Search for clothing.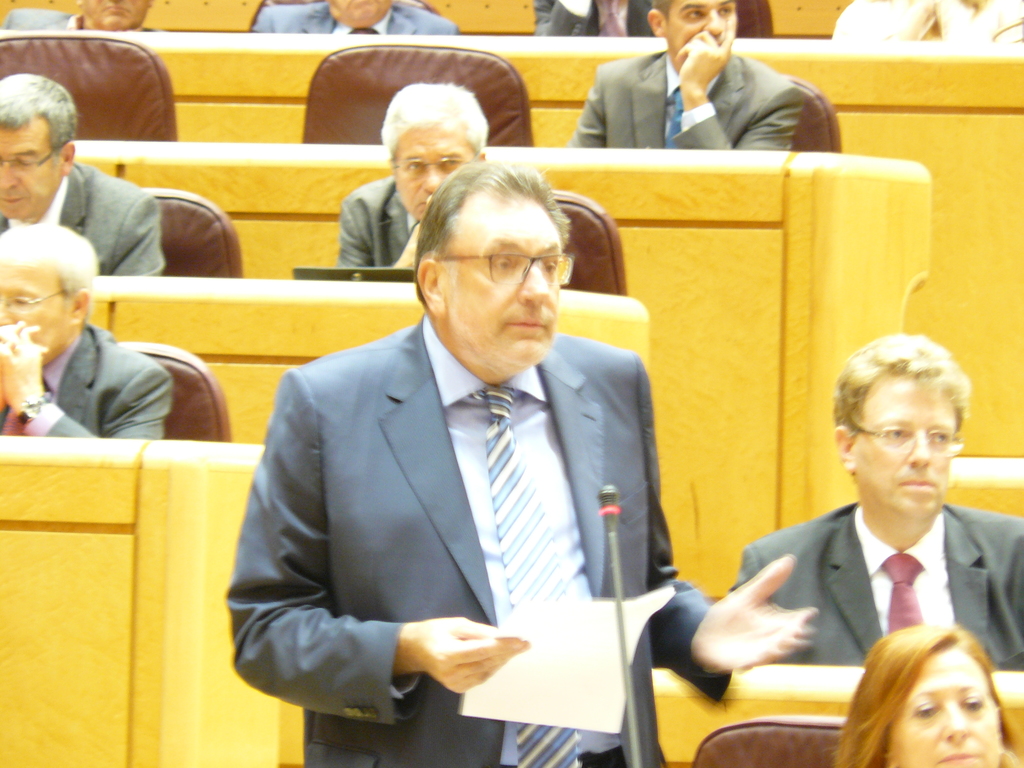
Found at {"x1": 242, "y1": 271, "x2": 676, "y2": 753}.
